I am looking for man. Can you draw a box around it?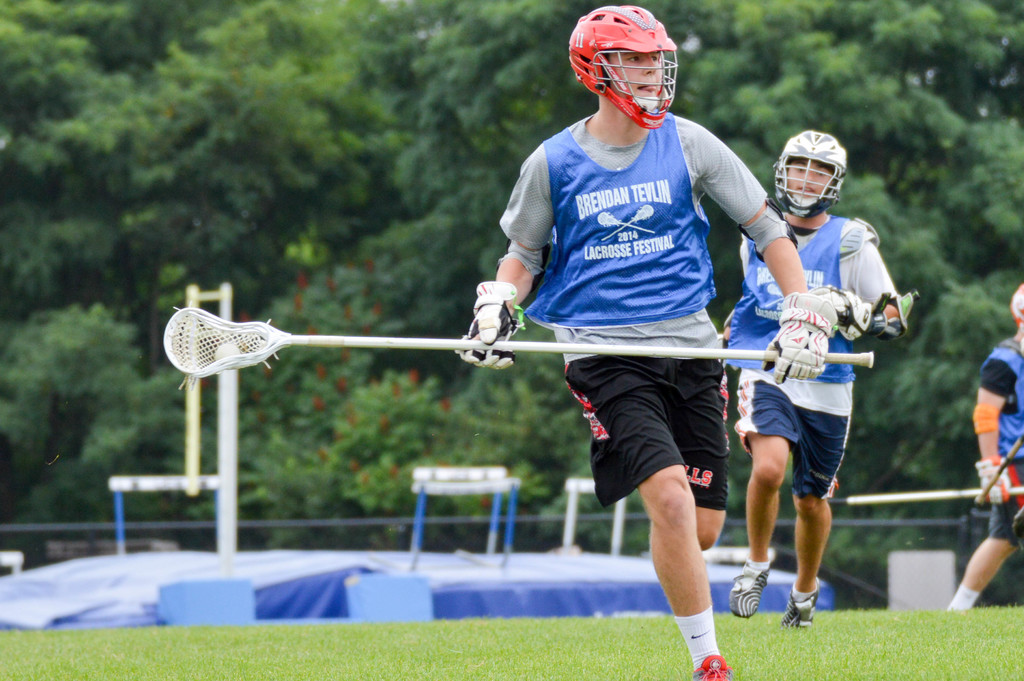
Sure, the bounding box is (944,279,1023,614).
